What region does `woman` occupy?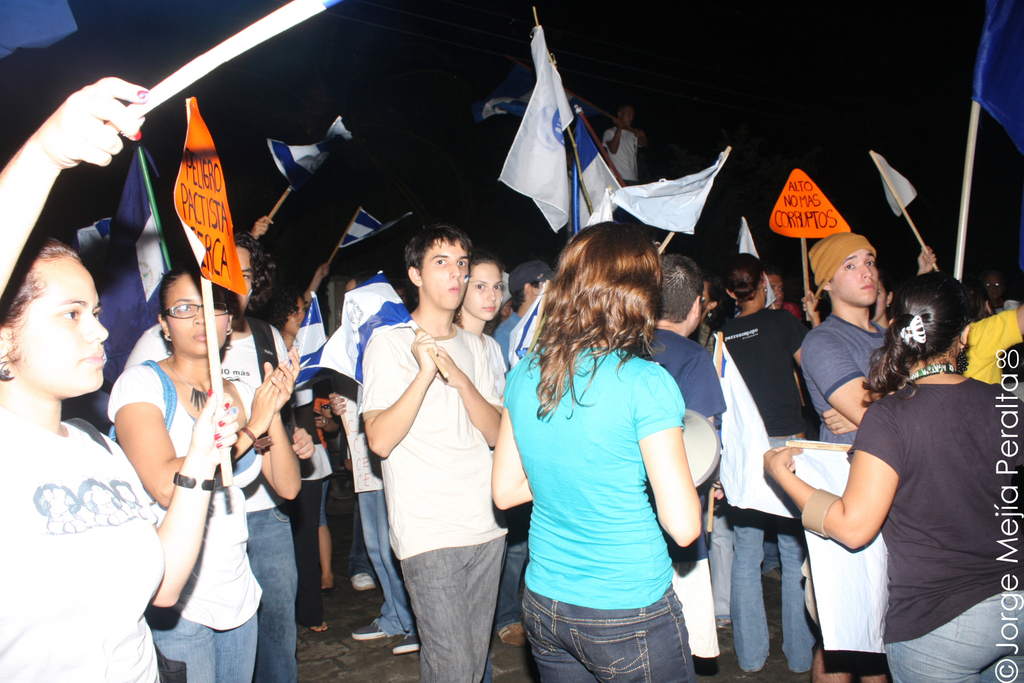
rect(489, 220, 702, 682).
